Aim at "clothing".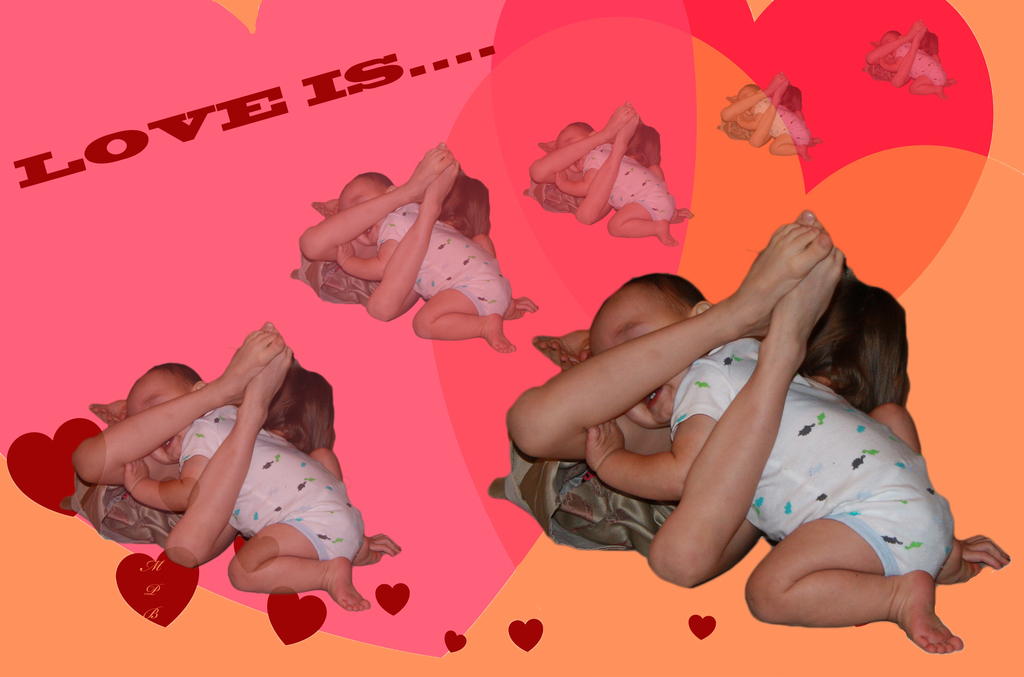
Aimed at <bbox>890, 34, 954, 80</bbox>.
